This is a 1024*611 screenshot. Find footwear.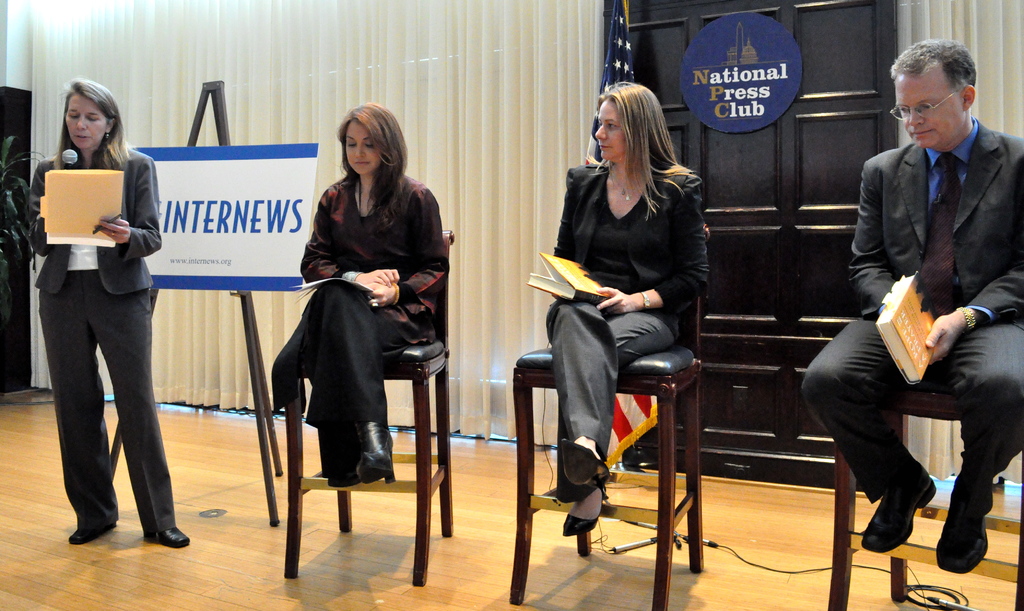
Bounding box: locate(561, 476, 601, 540).
